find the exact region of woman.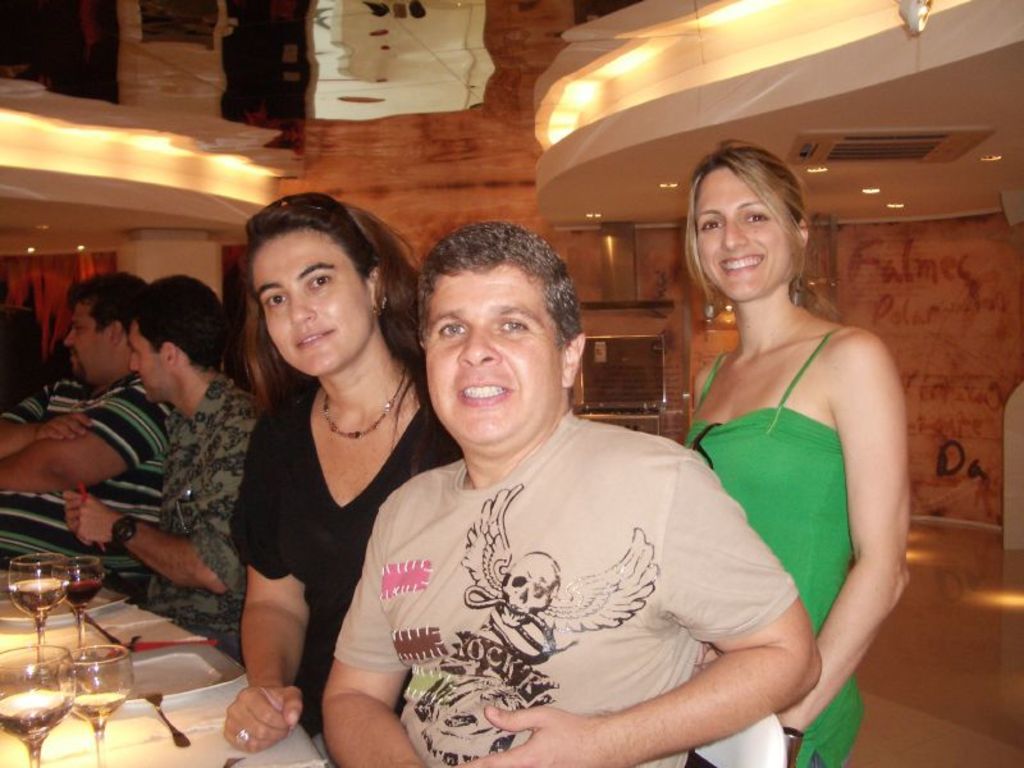
Exact region: 634 120 924 767.
